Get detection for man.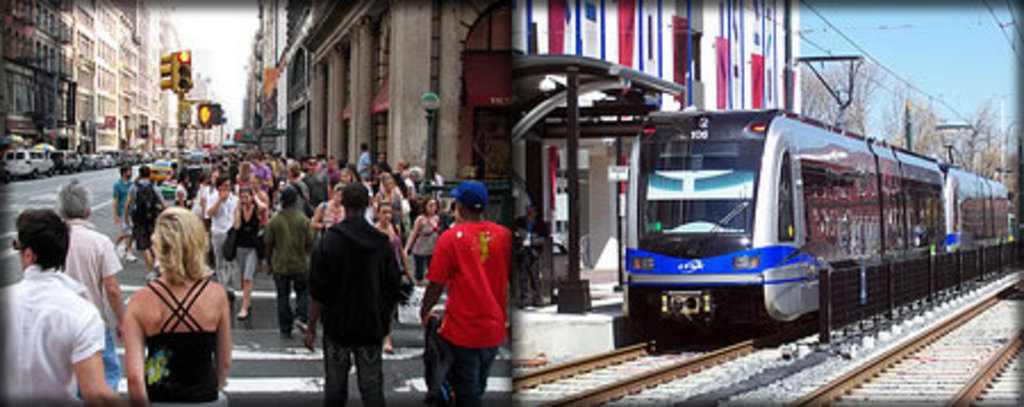
Detection: [305, 182, 410, 405].
